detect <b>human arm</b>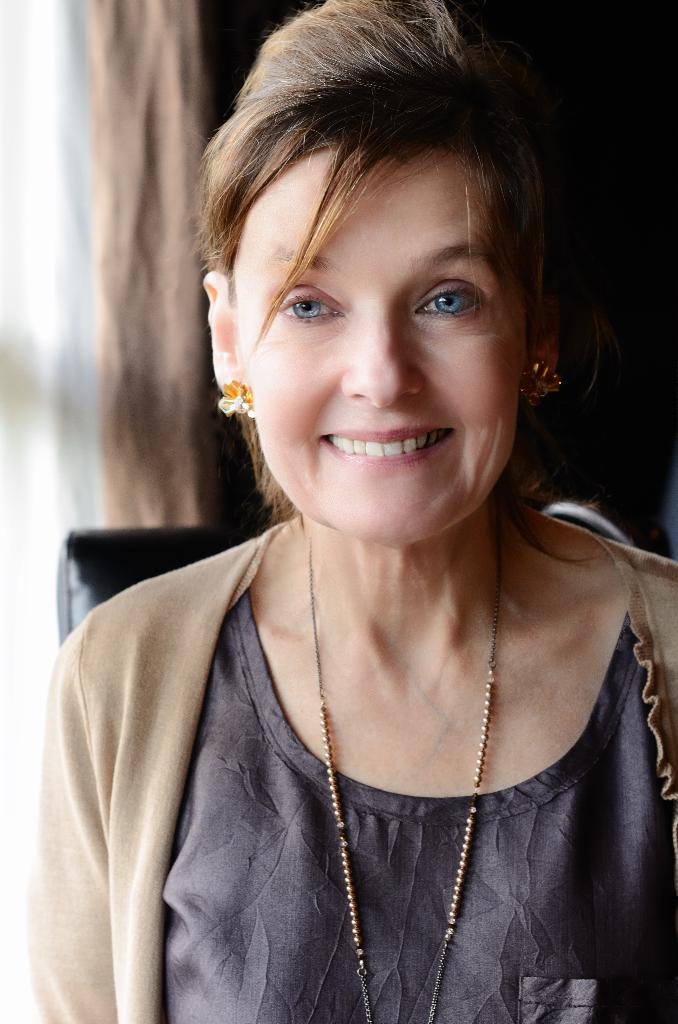
[left=44, top=527, right=244, bottom=1023]
